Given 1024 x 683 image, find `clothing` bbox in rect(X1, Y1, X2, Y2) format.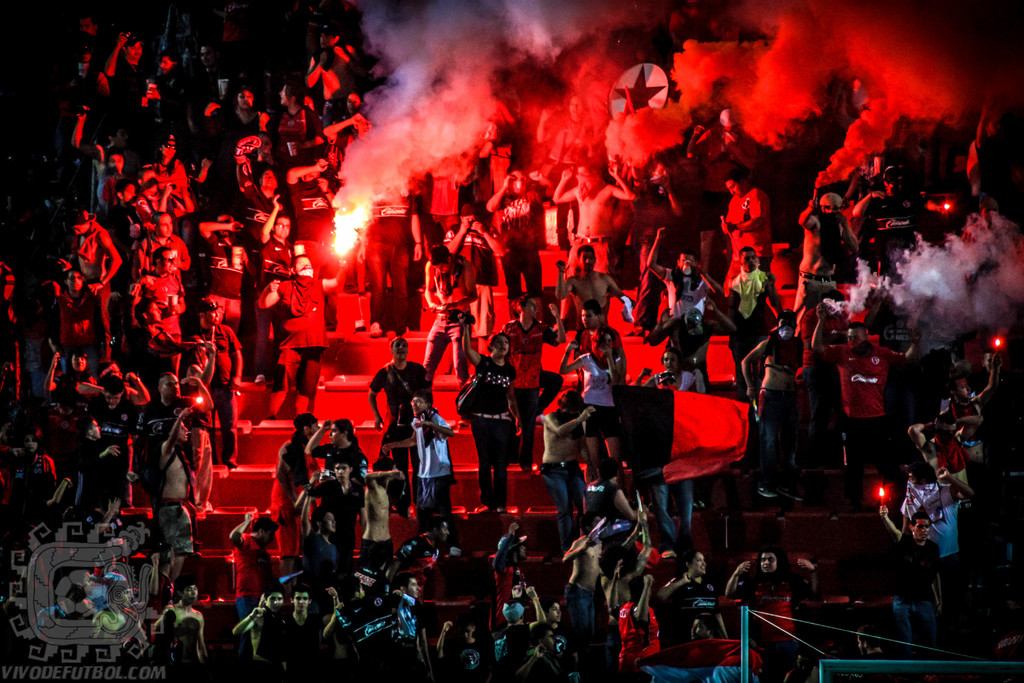
rect(124, 268, 191, 378).
